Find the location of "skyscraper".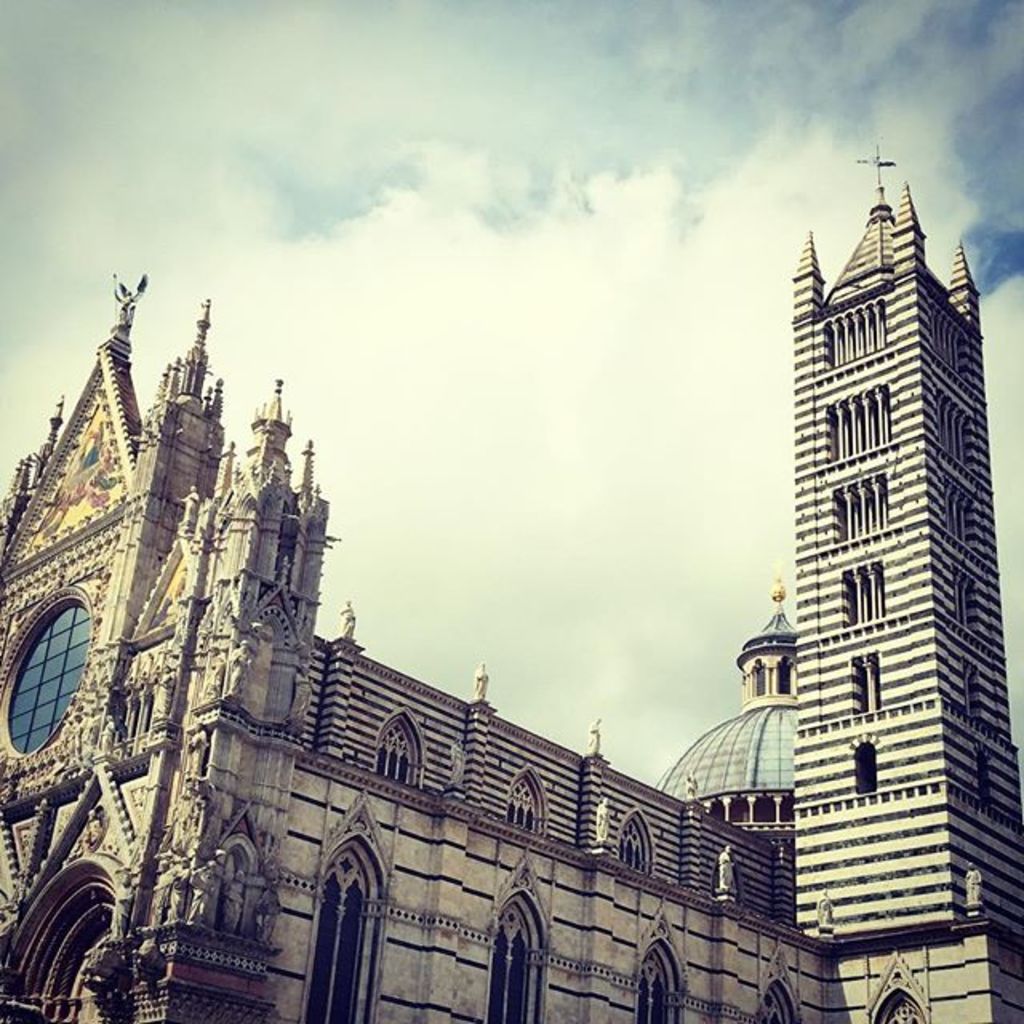
Location: l=0, t=133, r=1022, b=1022.
